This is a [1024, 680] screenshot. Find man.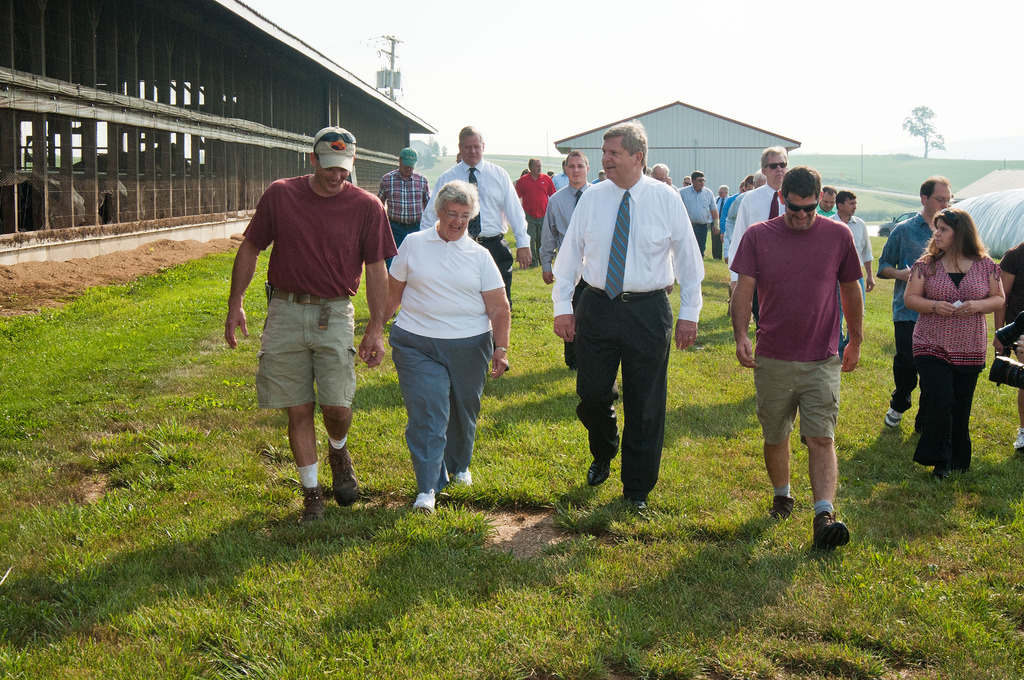
Bounding box: <bbox>815, 184, 840, 216</bbox>.
